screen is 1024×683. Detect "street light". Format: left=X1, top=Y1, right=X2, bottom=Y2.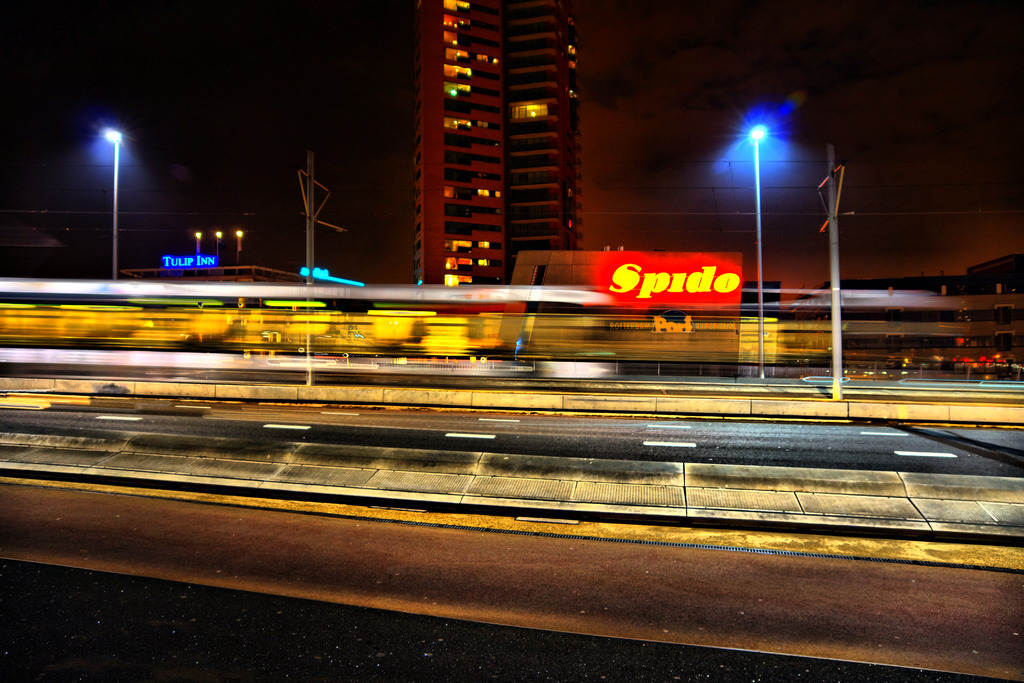
left=214, top=227, right=222, bottom=273.
